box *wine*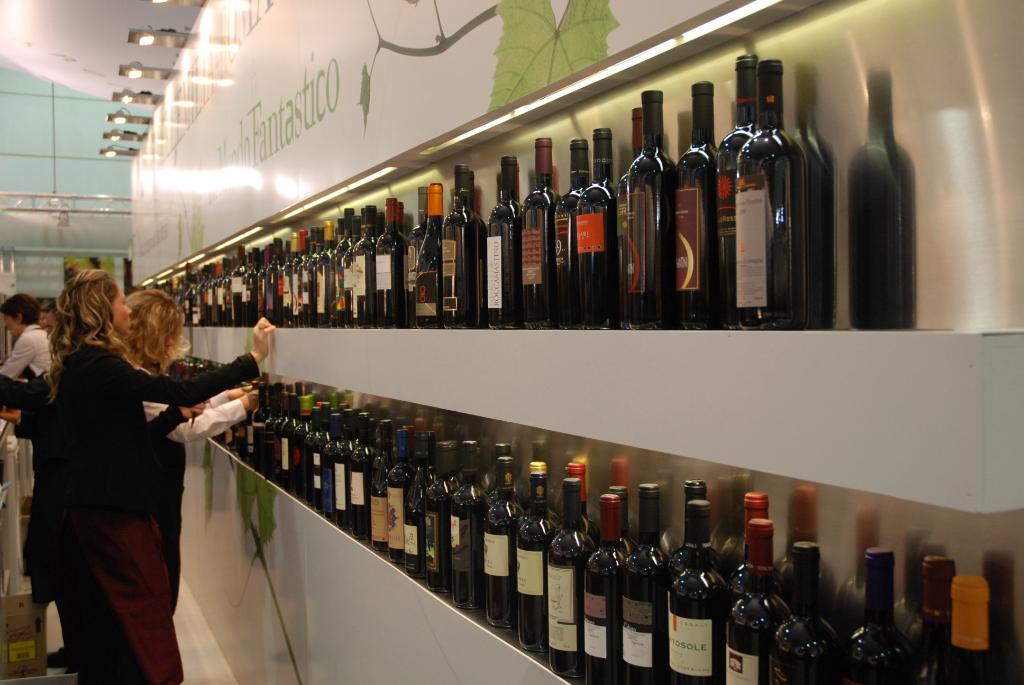
bbox(457, 444, 481, 486)
